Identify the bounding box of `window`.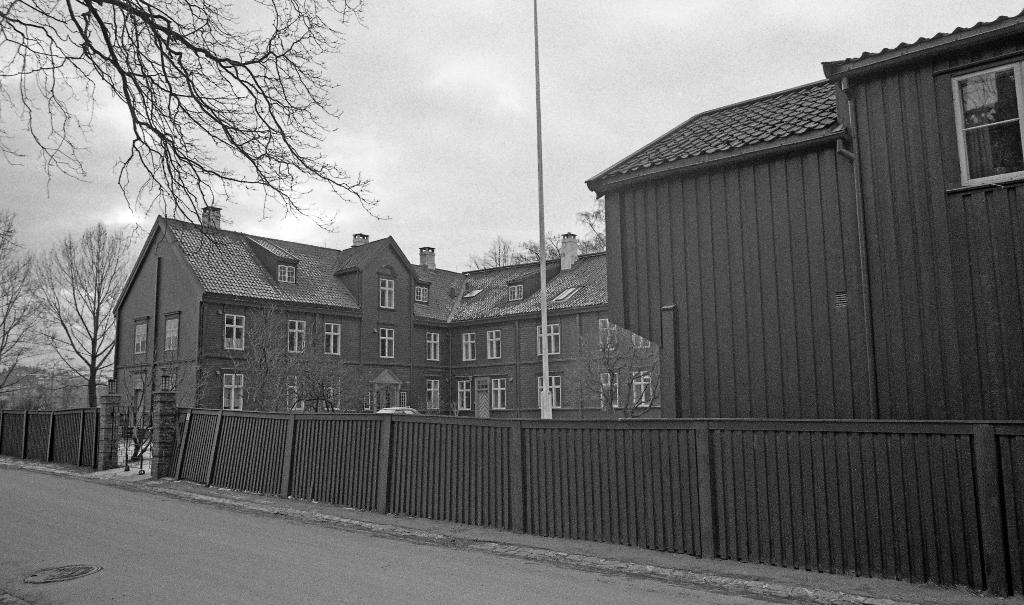
{"x1": 364, "y1": 389, "x2": 370, "y2": 412}.
